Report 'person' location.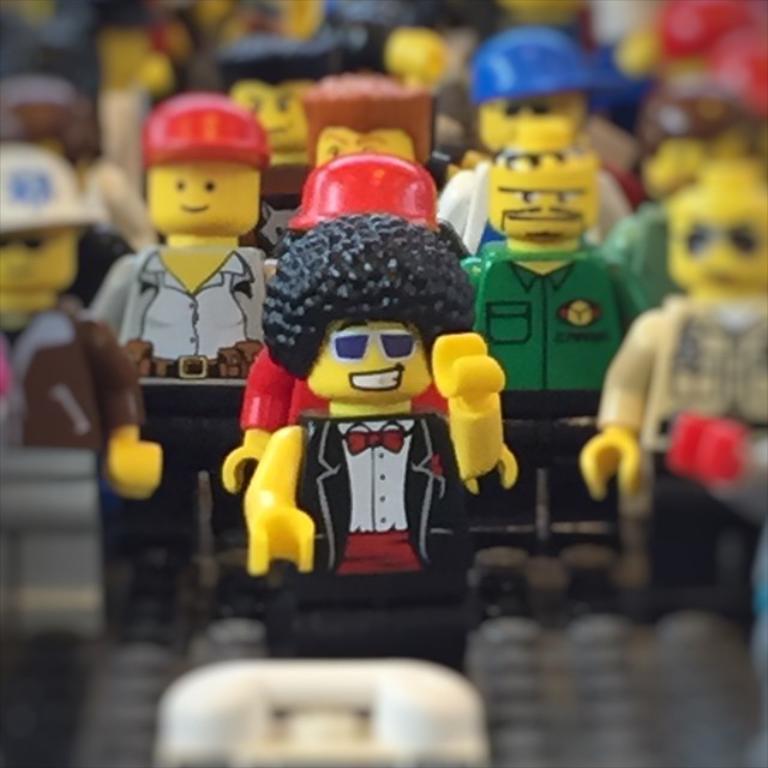
Report: [left=85, top=95, right=274, bottom=416].
